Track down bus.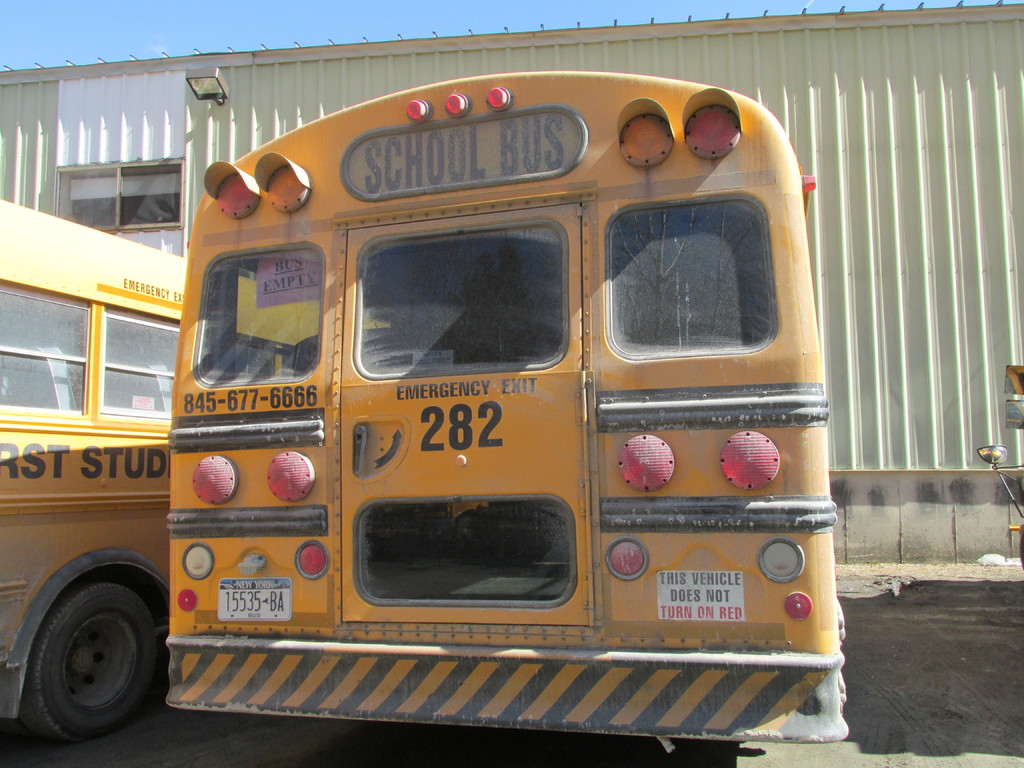
Tracked to box=[0, 193, 387, 746].
